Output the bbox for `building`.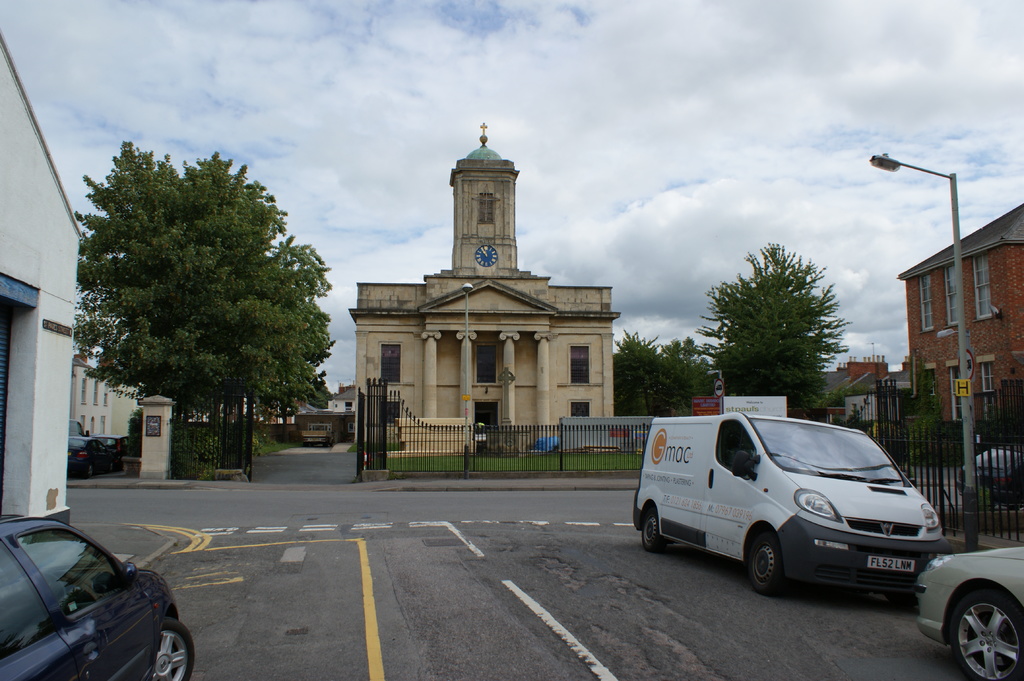
0, 31, 87, 524.
